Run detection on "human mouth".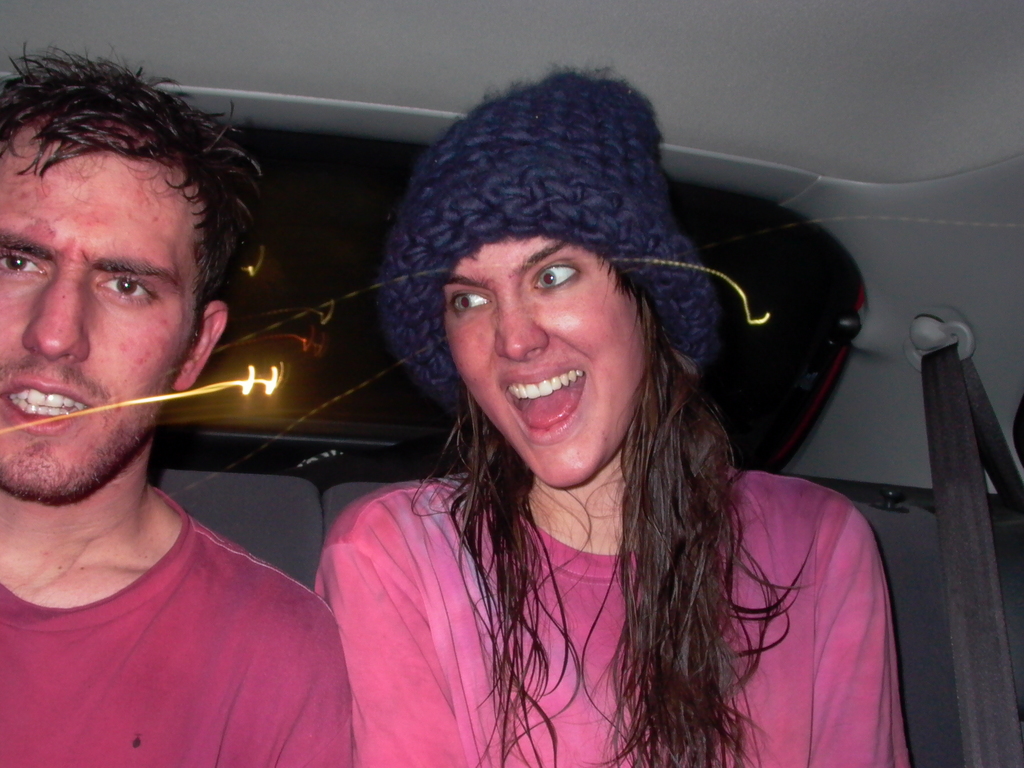
Result: box=[0, 368, 98, 451].
